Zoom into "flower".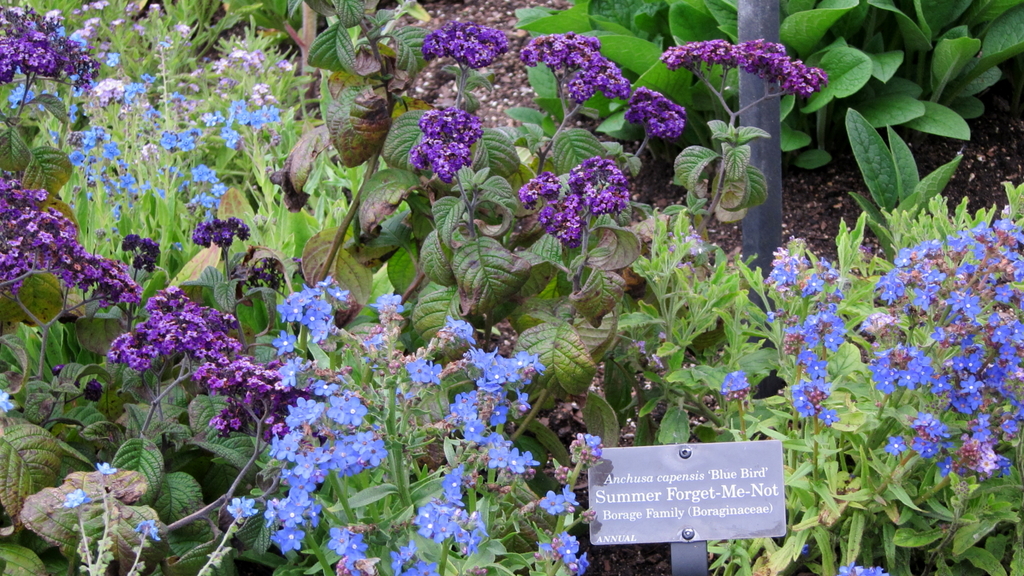
Zoom target: crop(95, 463, 117, 476).
